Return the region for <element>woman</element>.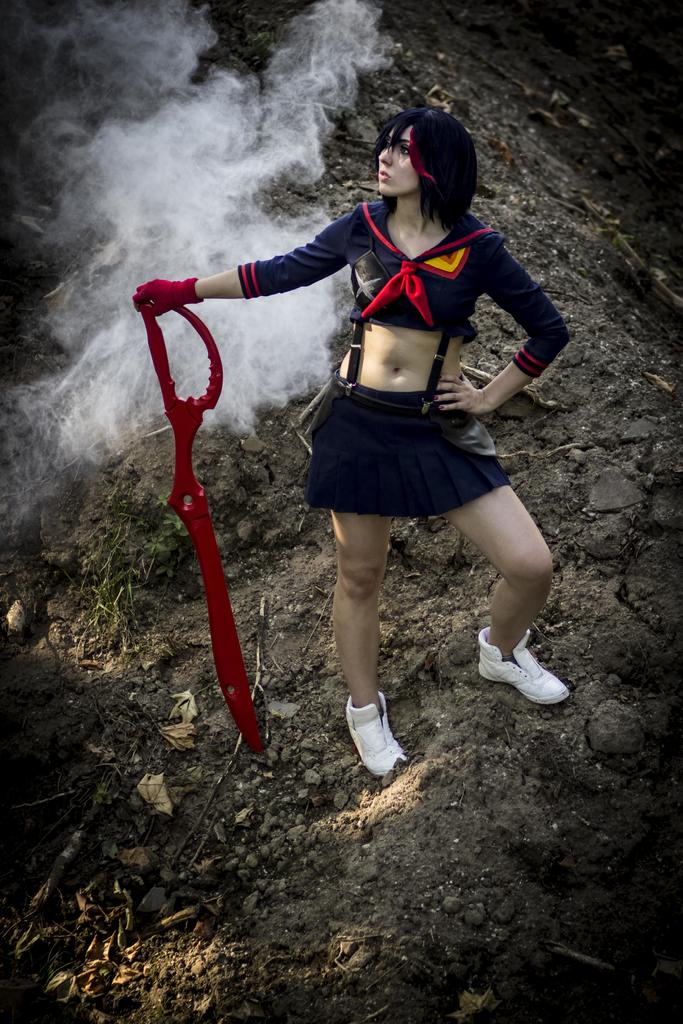
bbox(128, 107, 570, 773).
